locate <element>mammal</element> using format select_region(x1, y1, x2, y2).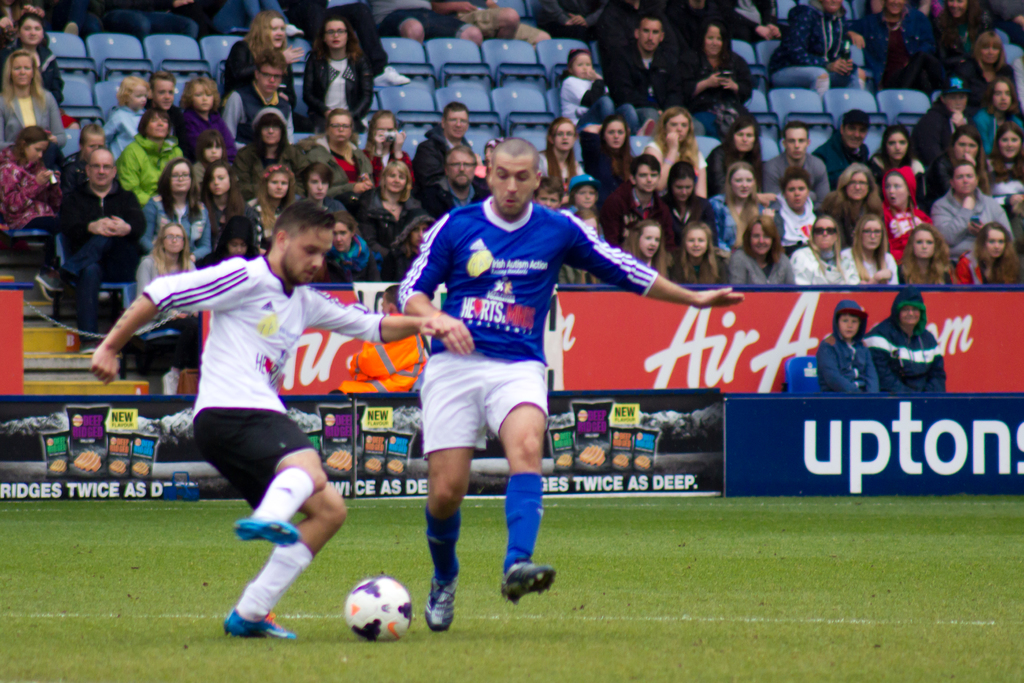
select_region(970, 28, 1013, 88).
